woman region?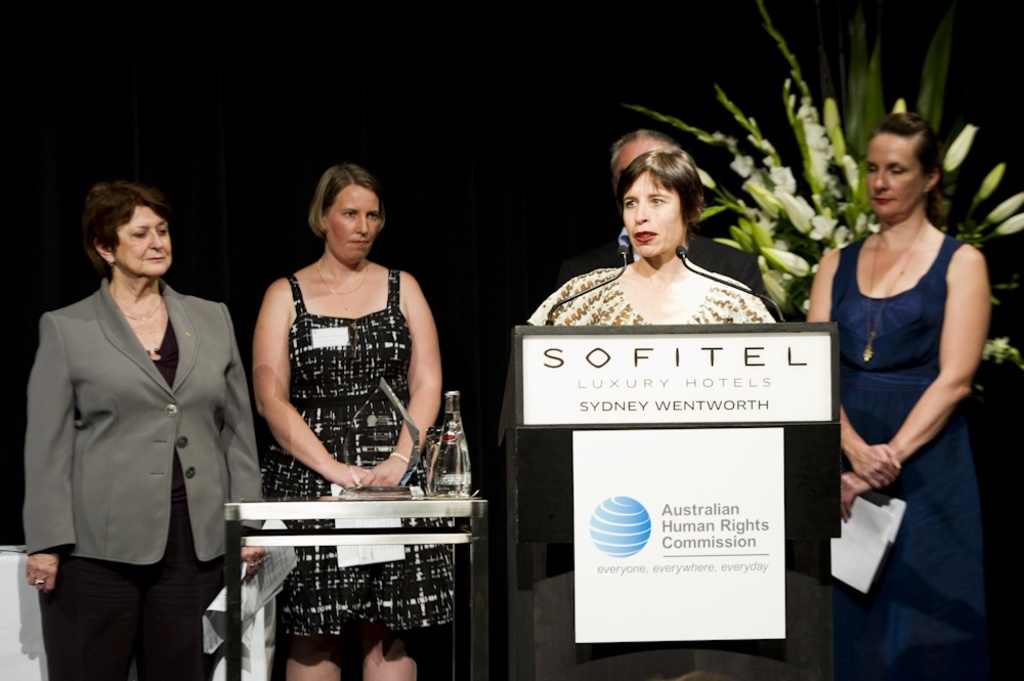
[left=27, top=186, right=261, bottom=680]
